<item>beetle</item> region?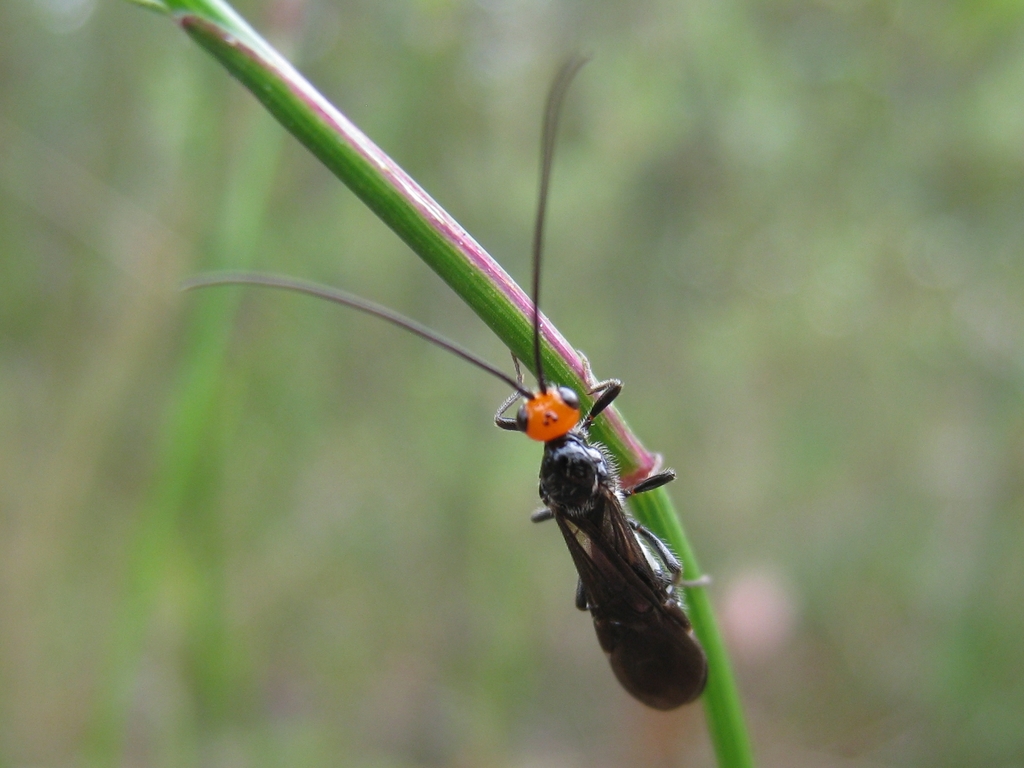
detection(177, 71, 768, 687)
